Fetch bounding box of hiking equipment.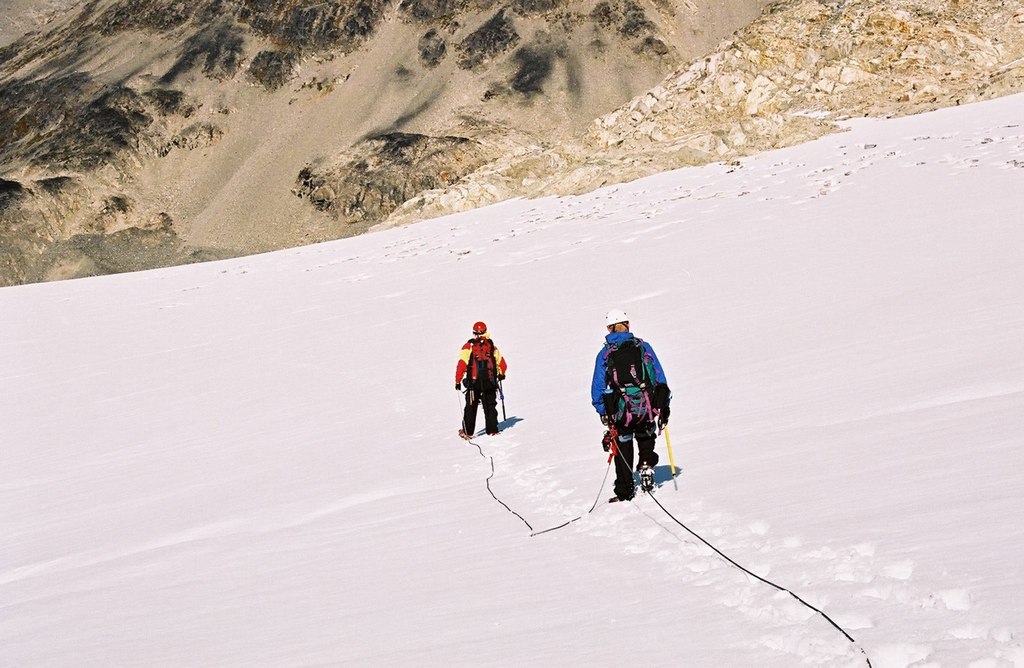
Bbox: [497, 372, 504, 426].
